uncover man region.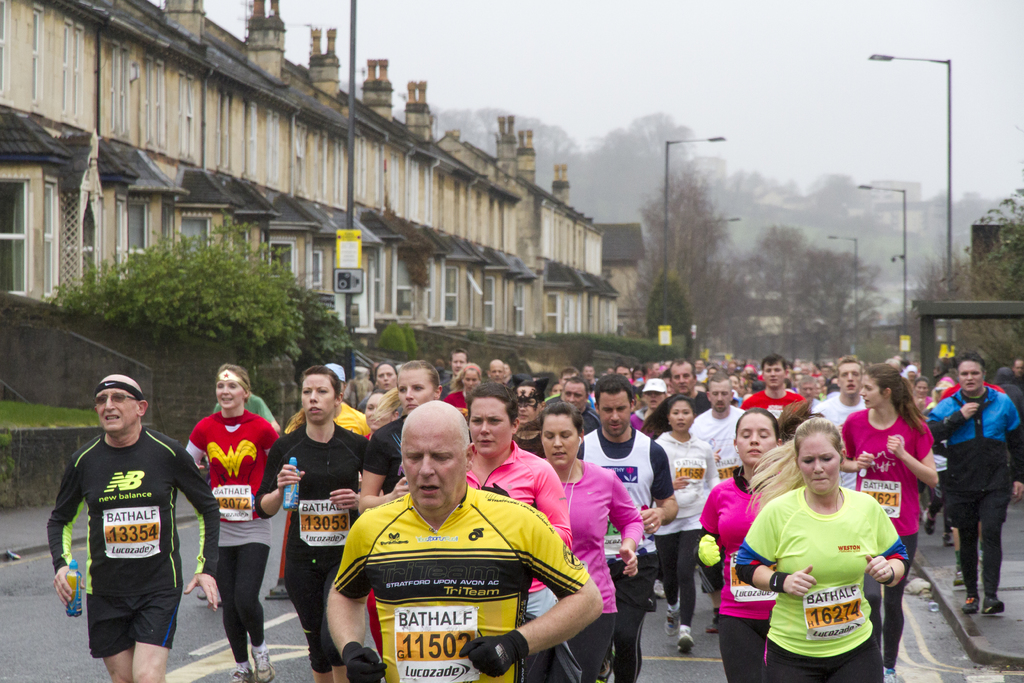
Uncovered: box=[328, 400, 604, 682].
